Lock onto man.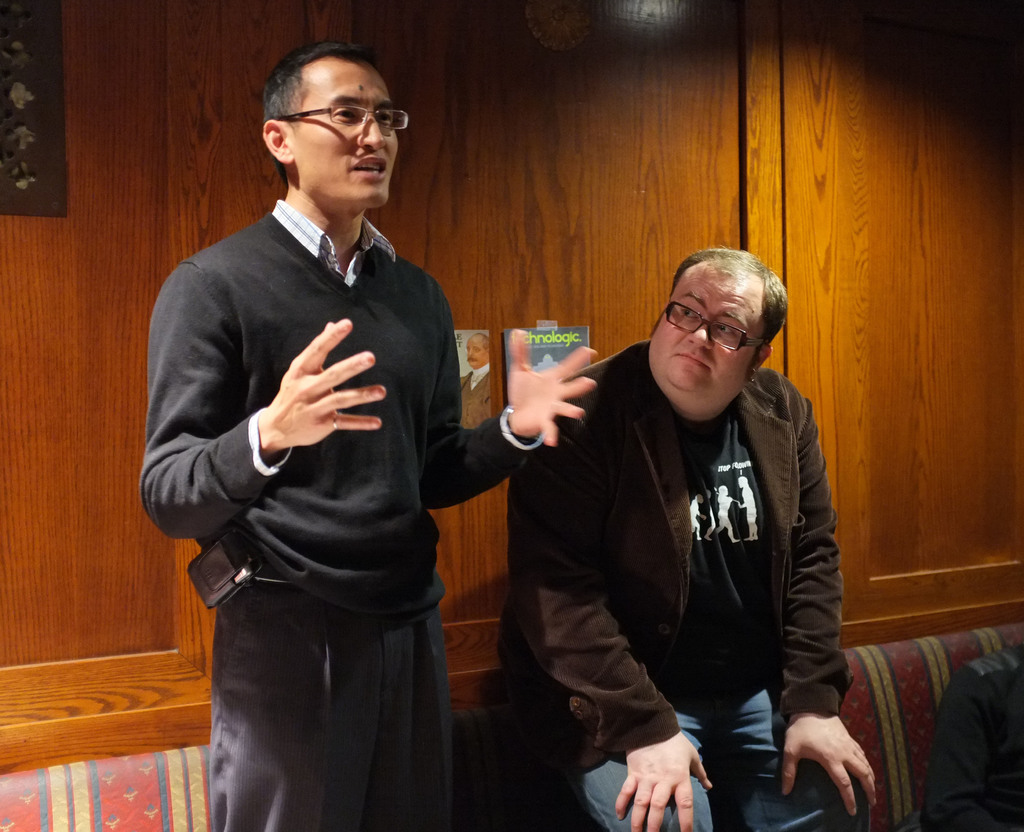
Locked: pyautogui.locateOnScreen(500, 245, 881, 831).
